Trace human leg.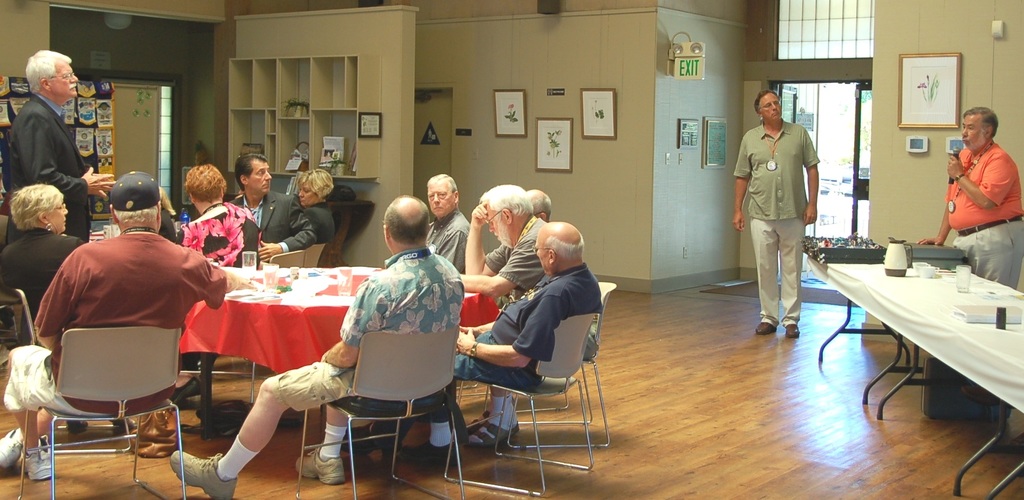
Traced to 746, 214, 776, 337.
